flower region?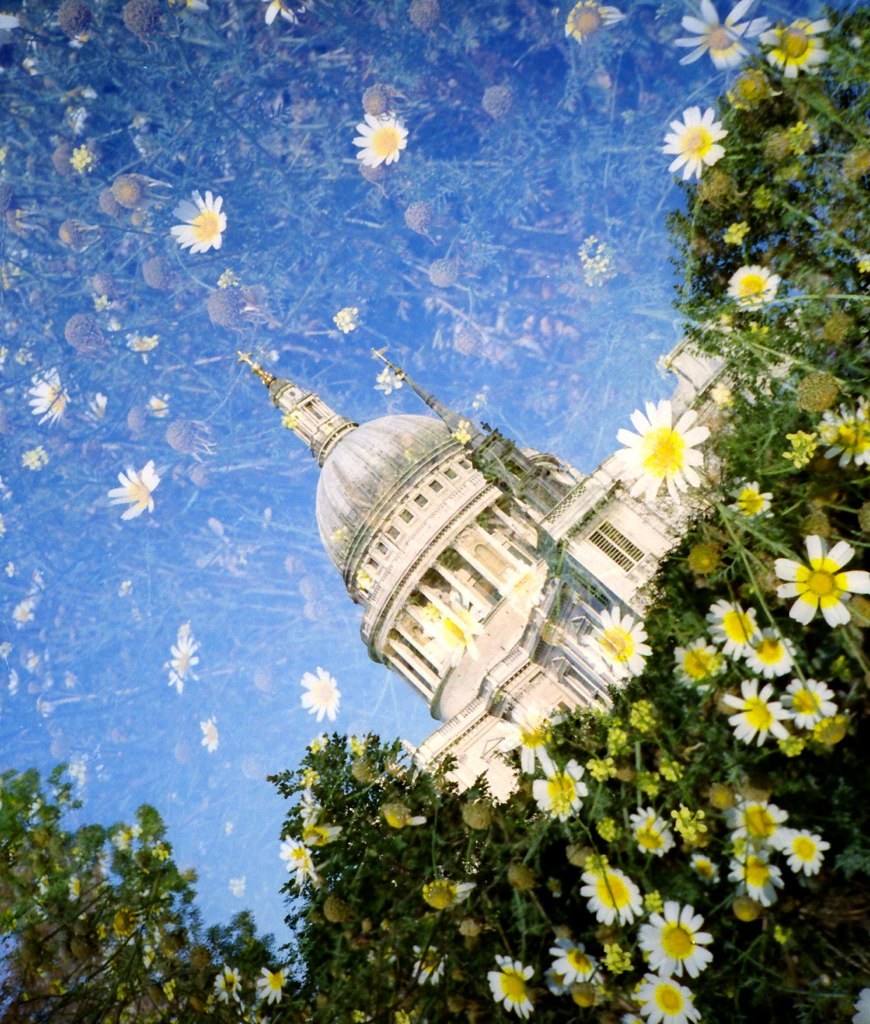
0, 640, 13, 663
